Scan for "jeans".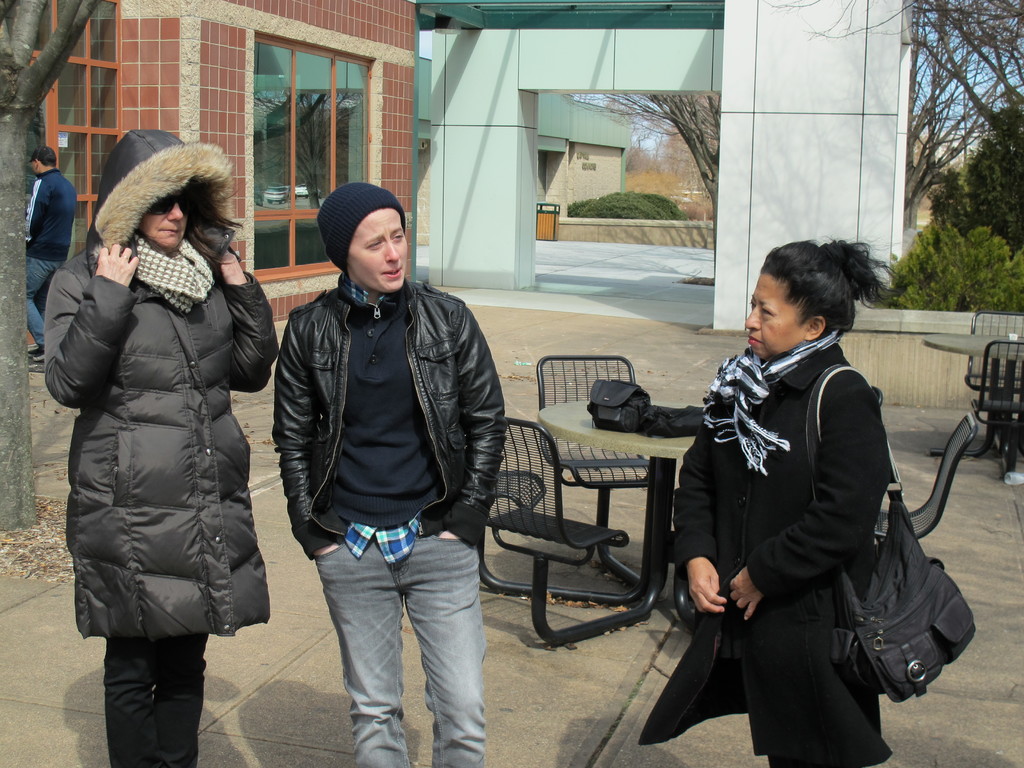
Scan result: (x1=29, y1=253, x2=55, y2=349).
